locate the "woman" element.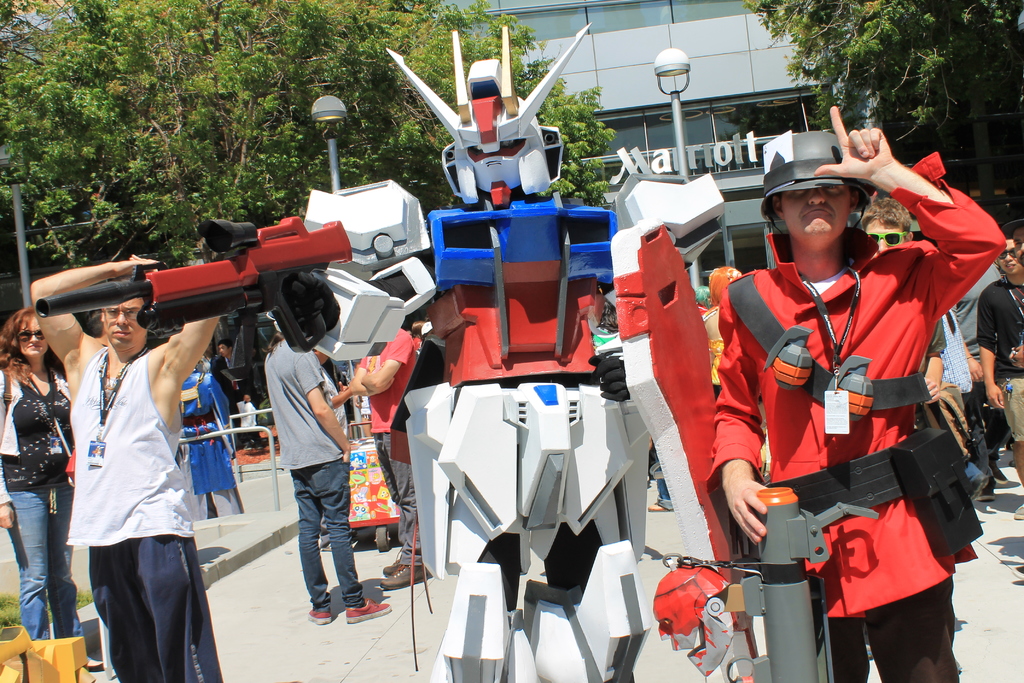
Element bbox: <region>3, 307, 97, 673</region>.
